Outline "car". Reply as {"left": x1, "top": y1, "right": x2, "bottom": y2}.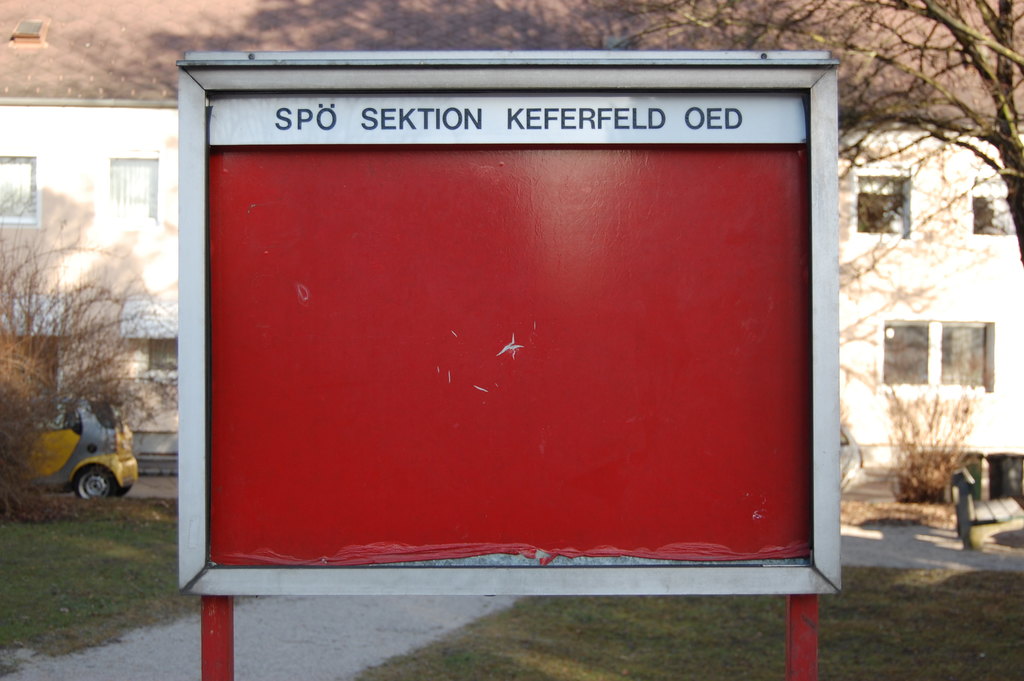
{"left": 16, "top": 397, "right": 143, "bottom": 499}.
